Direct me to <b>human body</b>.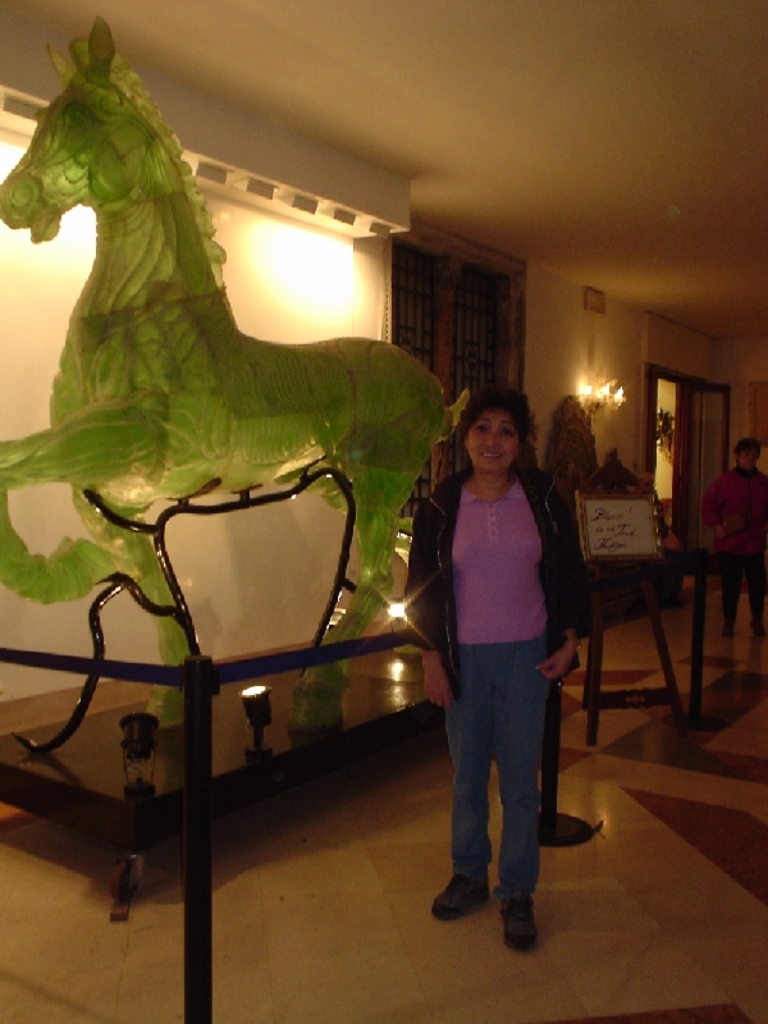
Direction: bbox=(707, 462, 767, 645).
